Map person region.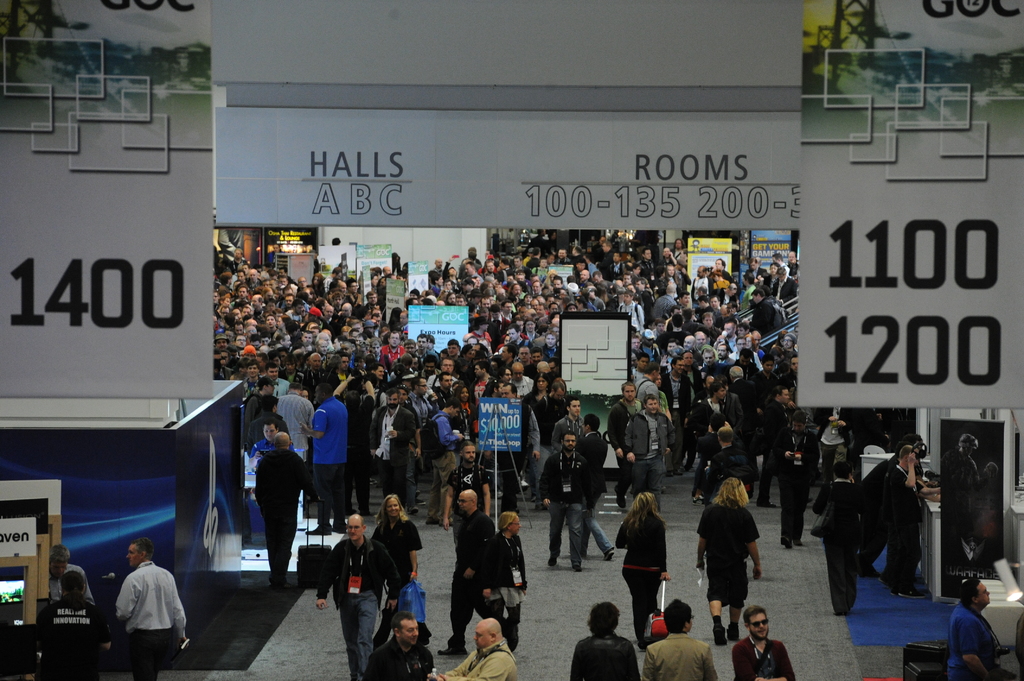
Mapped to select_region(660, 355, 692, 472).
